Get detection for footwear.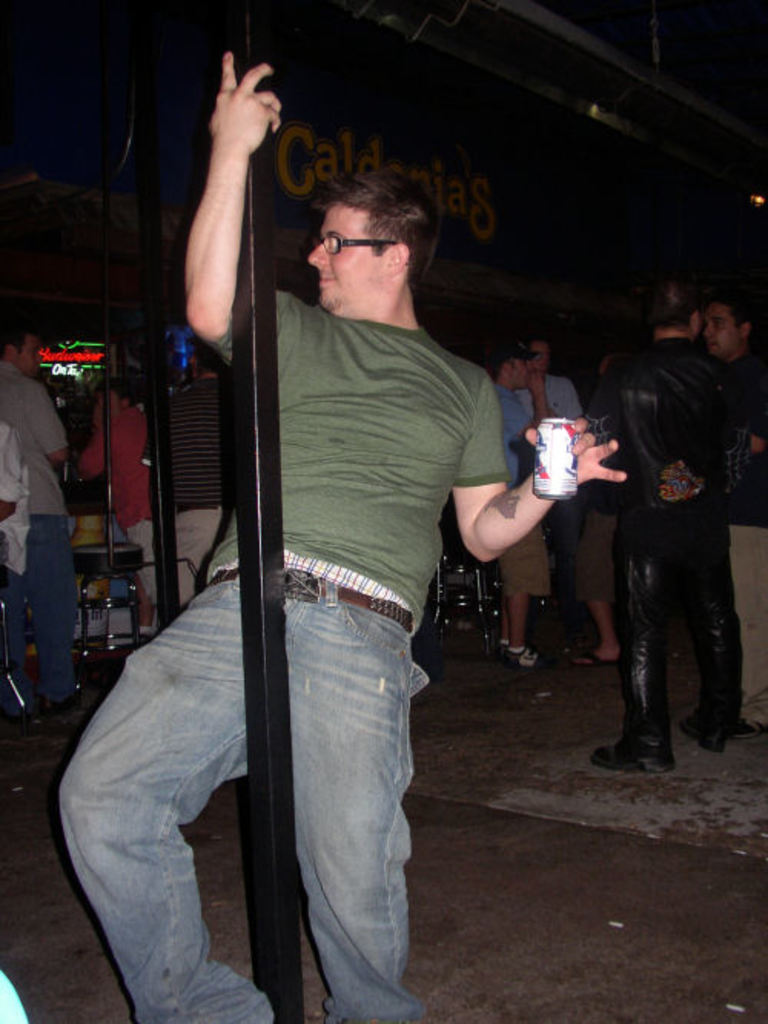
Detection: crop(0, 703, 34, 728).
